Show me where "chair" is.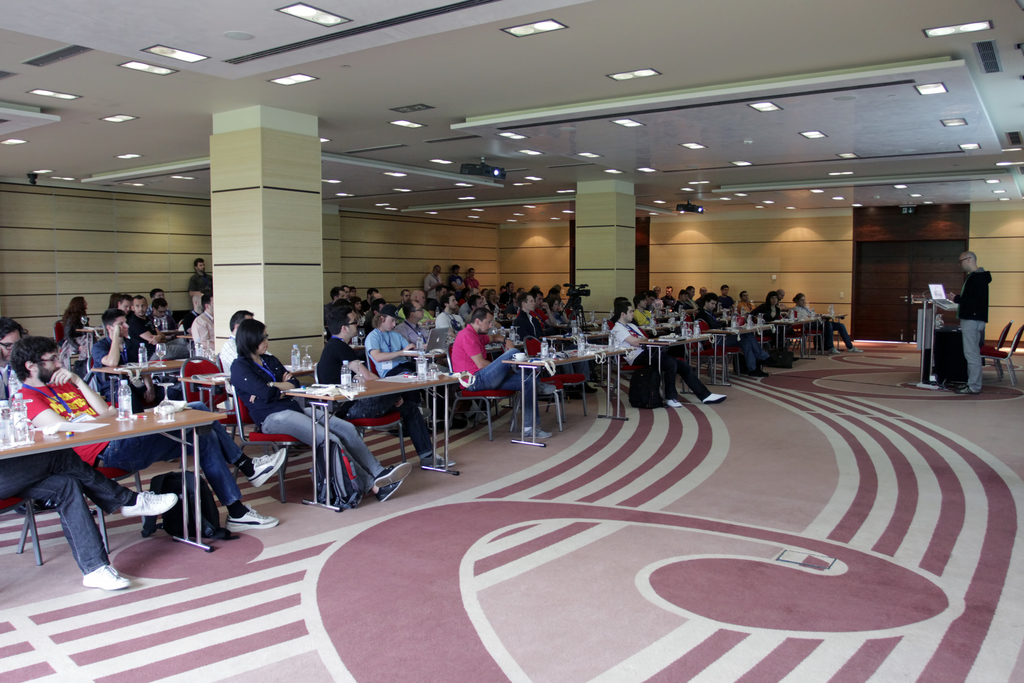
"chair" is at crop(792, 308, 819, 353).
